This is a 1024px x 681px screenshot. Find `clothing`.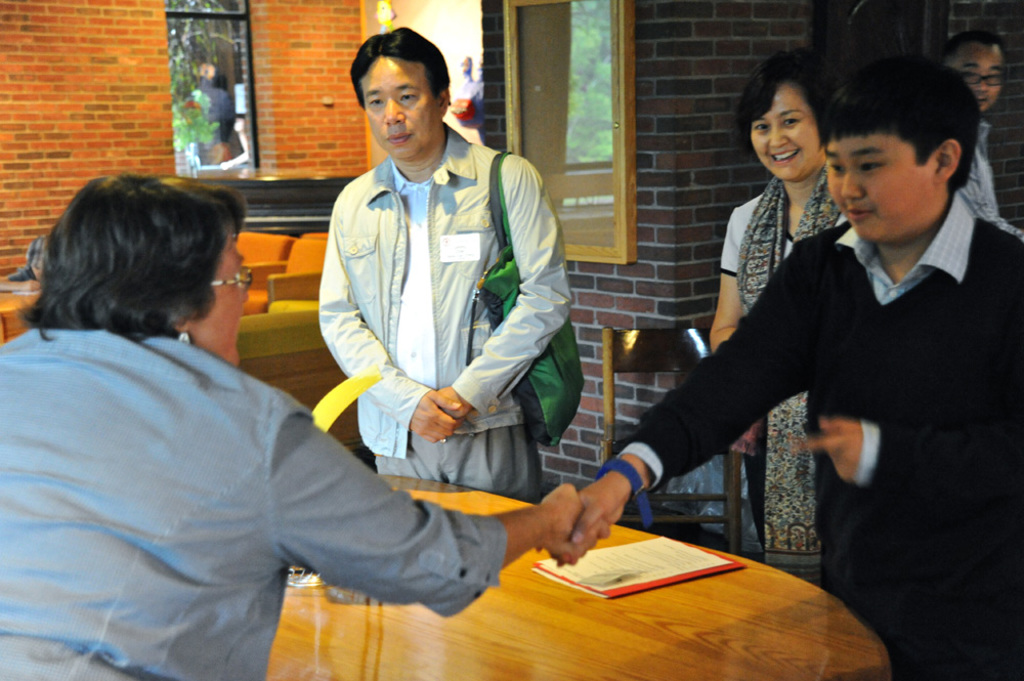
Bounding box: <box>938,88,1021,245</box>.
